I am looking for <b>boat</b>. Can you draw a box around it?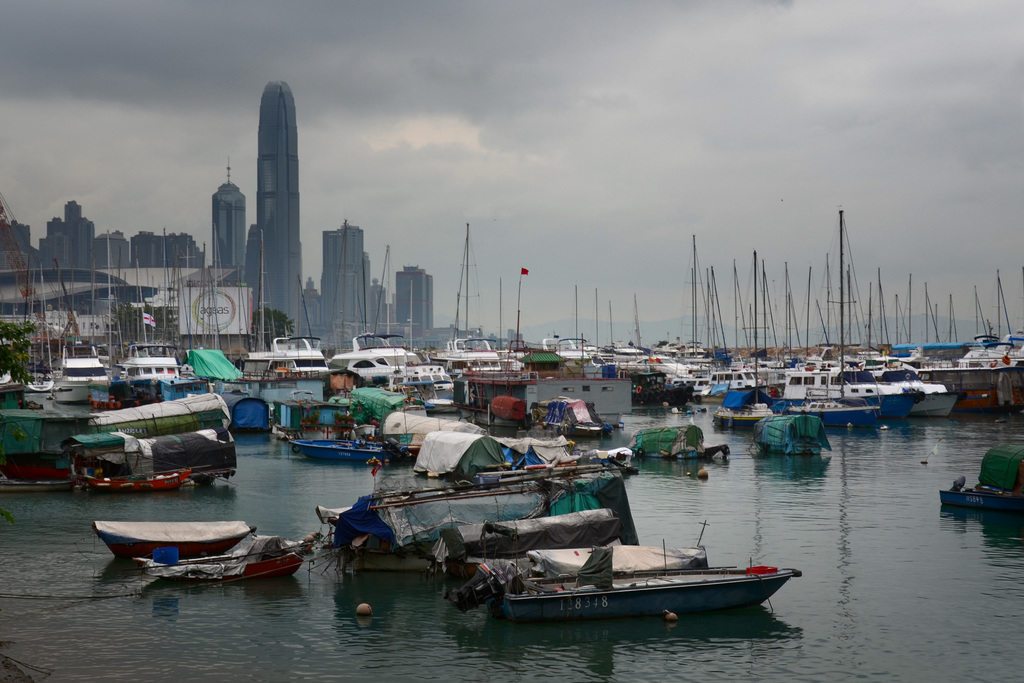
Sure, the bounding box is (454,521,803,625).
